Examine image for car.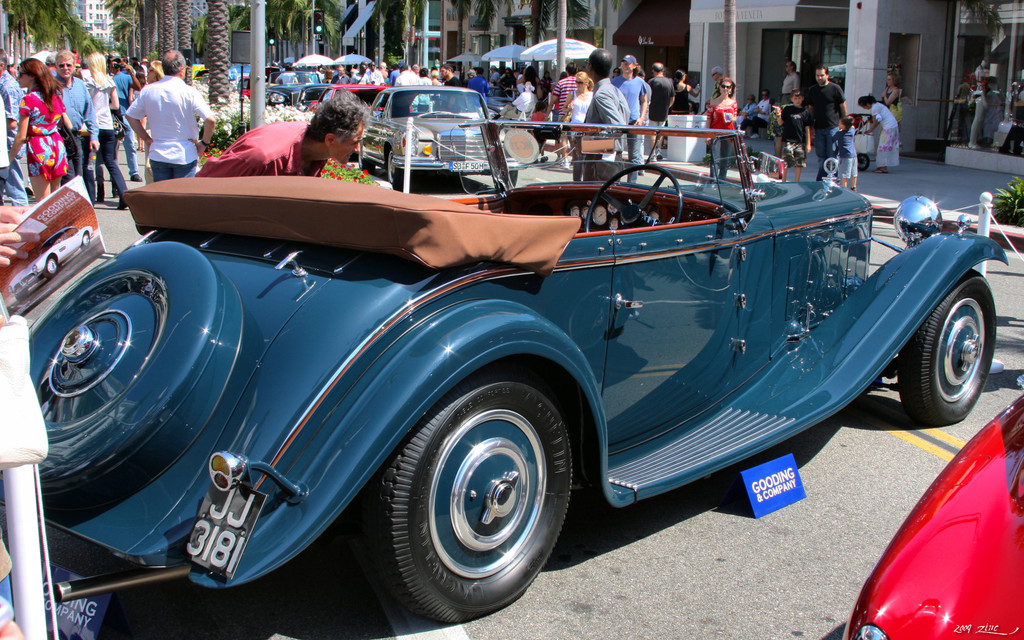
Examination result: <bbox>312, 83, 388, 150</bbox>.
